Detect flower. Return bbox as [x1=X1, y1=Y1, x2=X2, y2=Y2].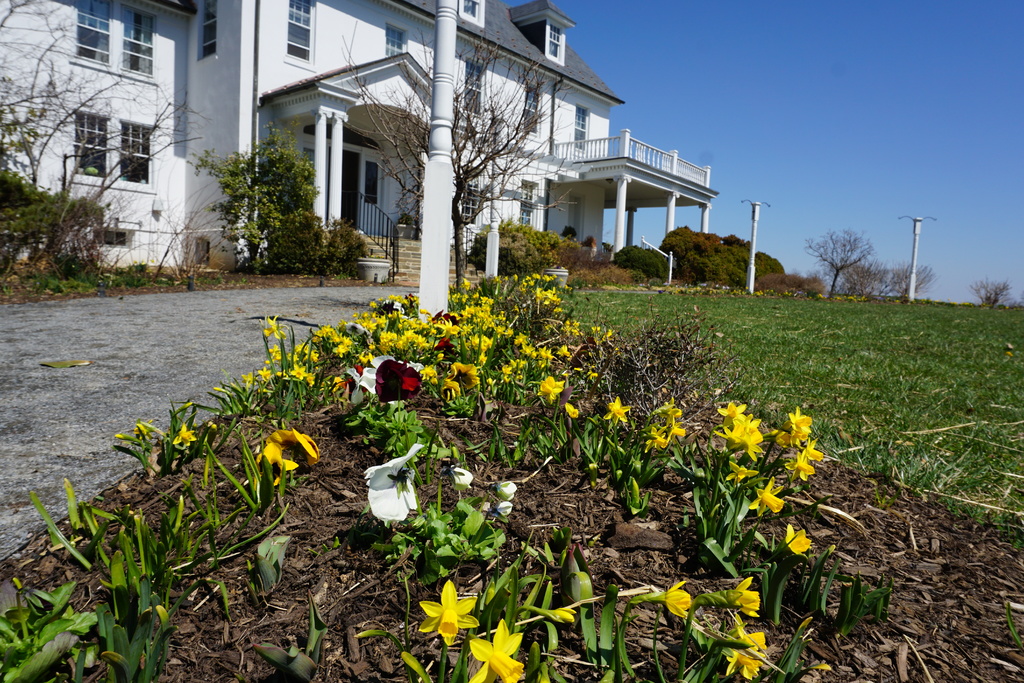
[x1=468, y1=620, x2=528, y2=682].
